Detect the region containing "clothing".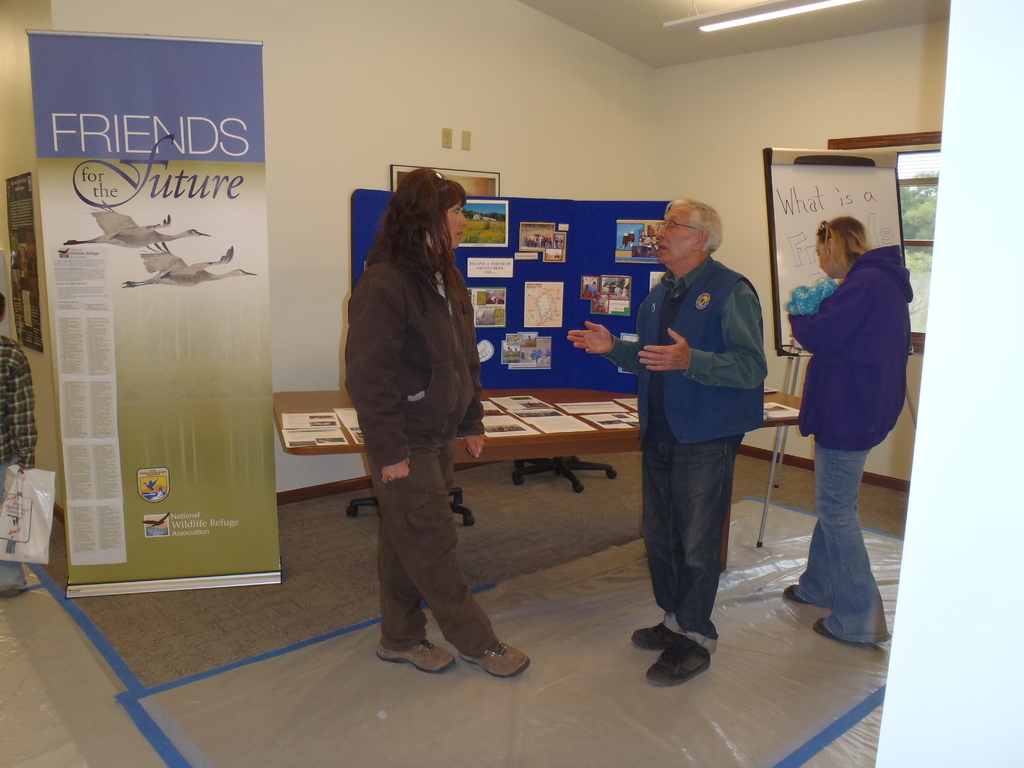
BBox(338, 230, 502, 653).
